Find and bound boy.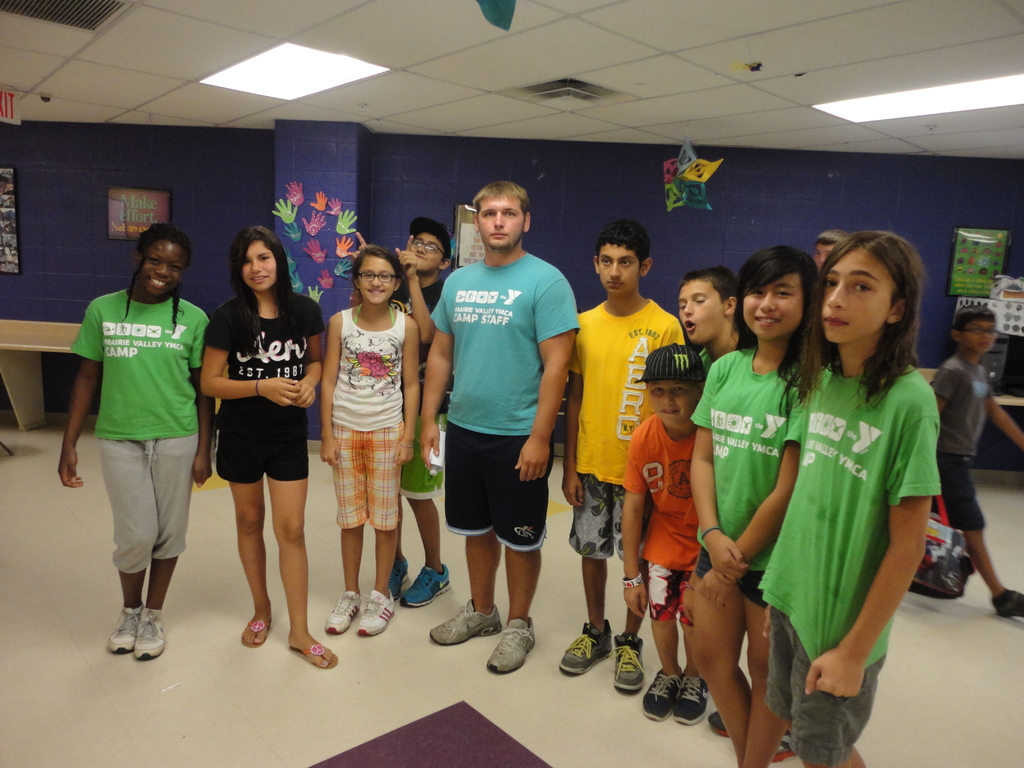
Bound: pyautogui.locateOnScreen(636, 341, 712, 726).
